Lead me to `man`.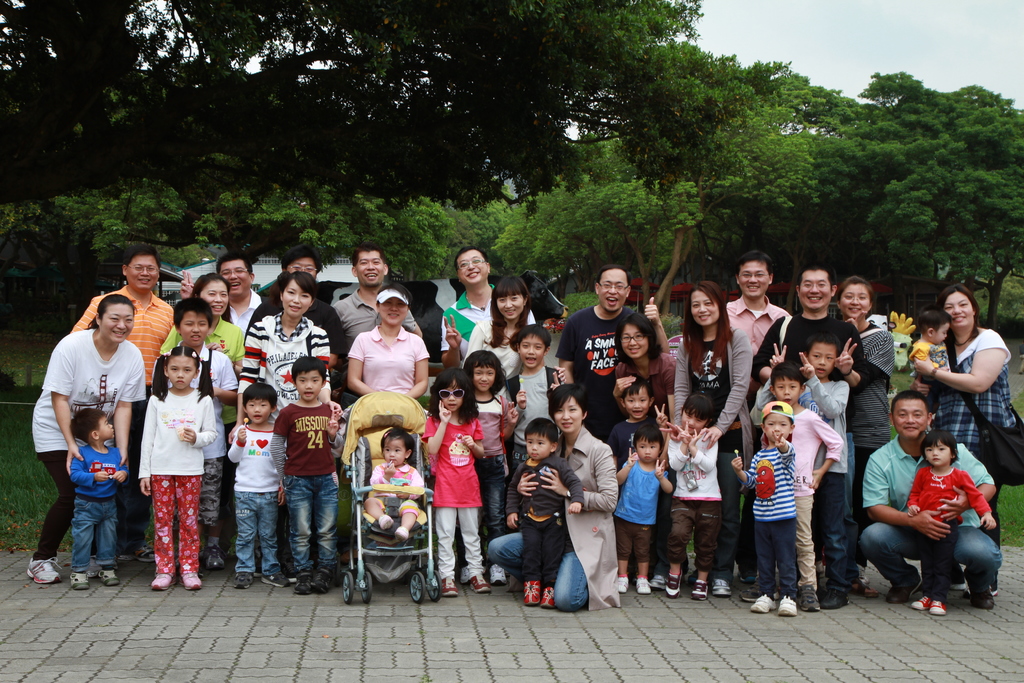
Lead to box=[330, 245, 424, 352].
